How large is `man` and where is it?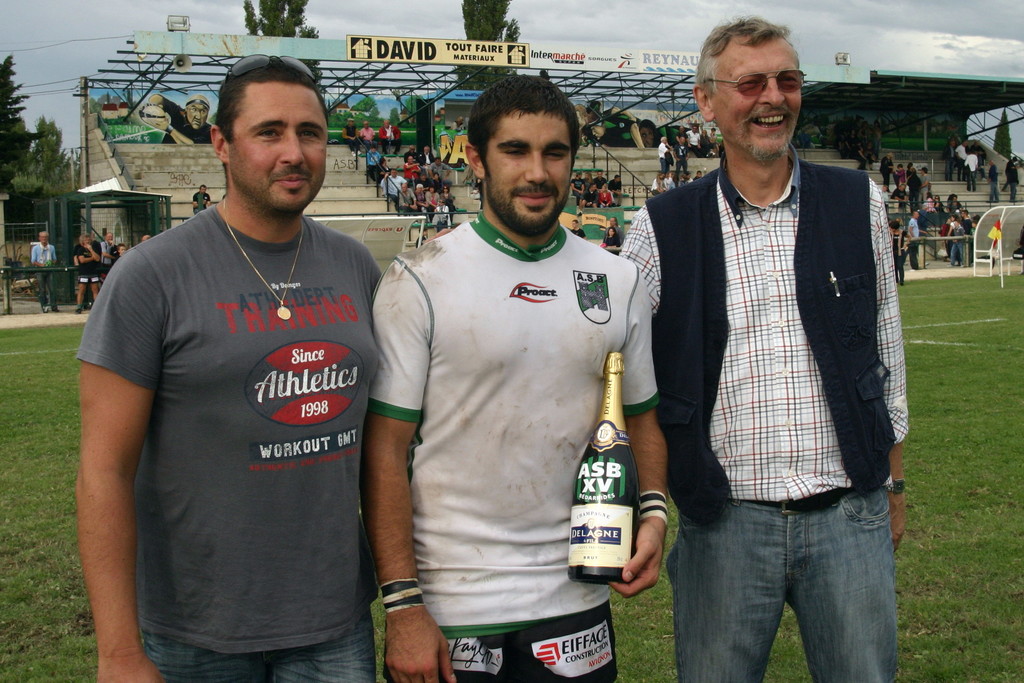
Bounding box: 964, 149, 979, 192.
